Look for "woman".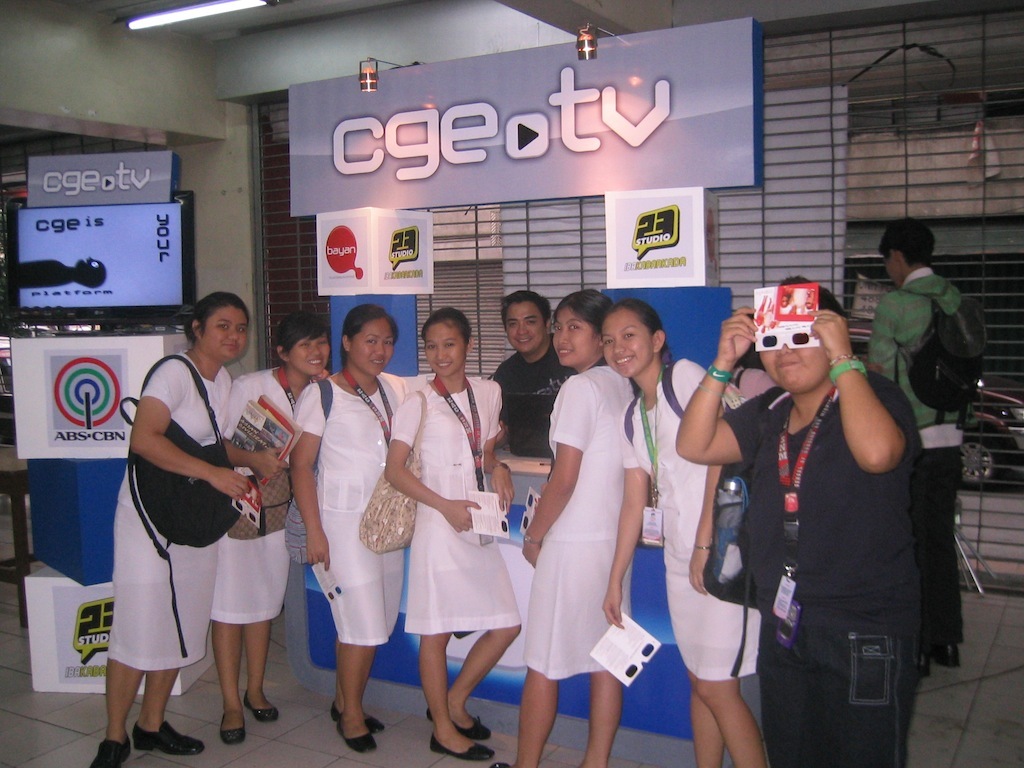
Found: (x1=368, y1=320, x2=512, y2=740).
